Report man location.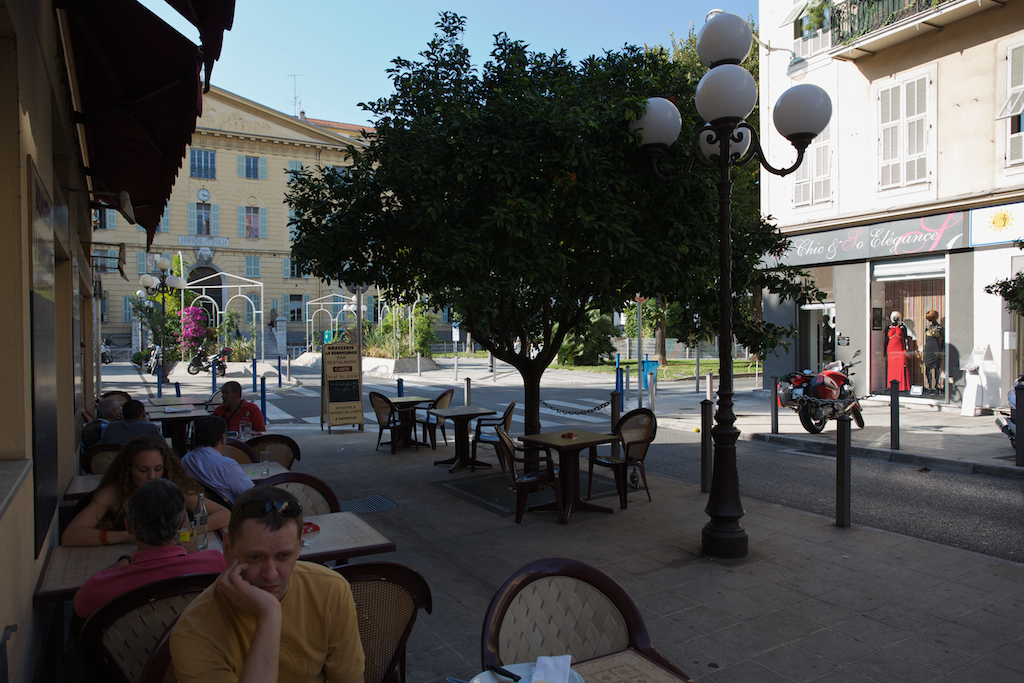
Report: box(180, 415, 259, 494).
